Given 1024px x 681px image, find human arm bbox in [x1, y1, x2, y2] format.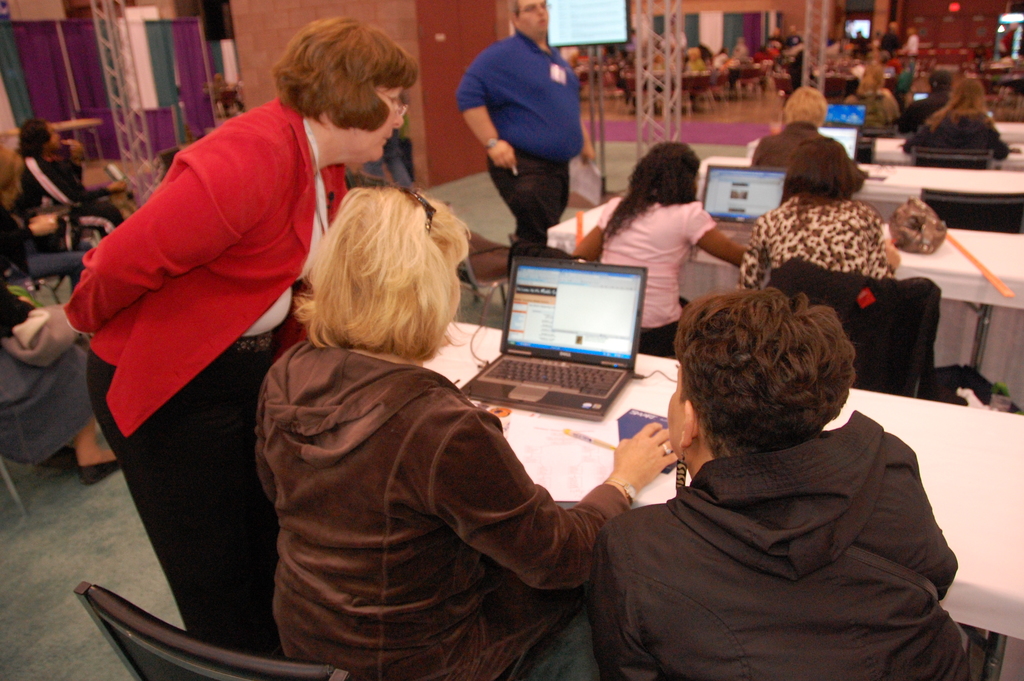
[737, 221, 776, 292].
